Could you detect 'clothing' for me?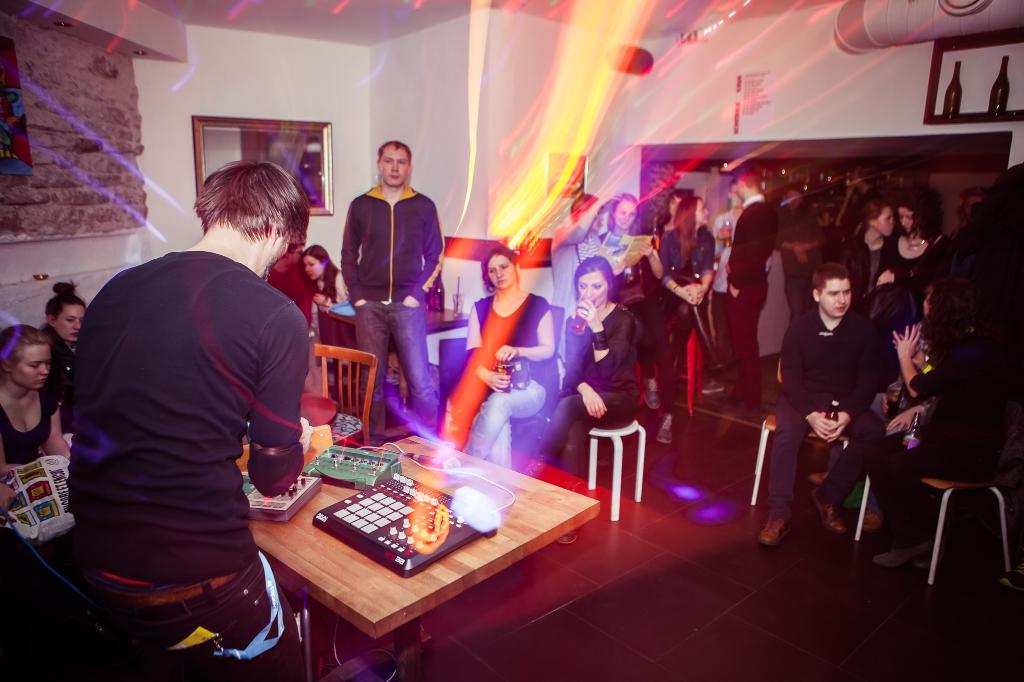
Detection result: (x1=839, y1=223, x2=900, y2=319).
